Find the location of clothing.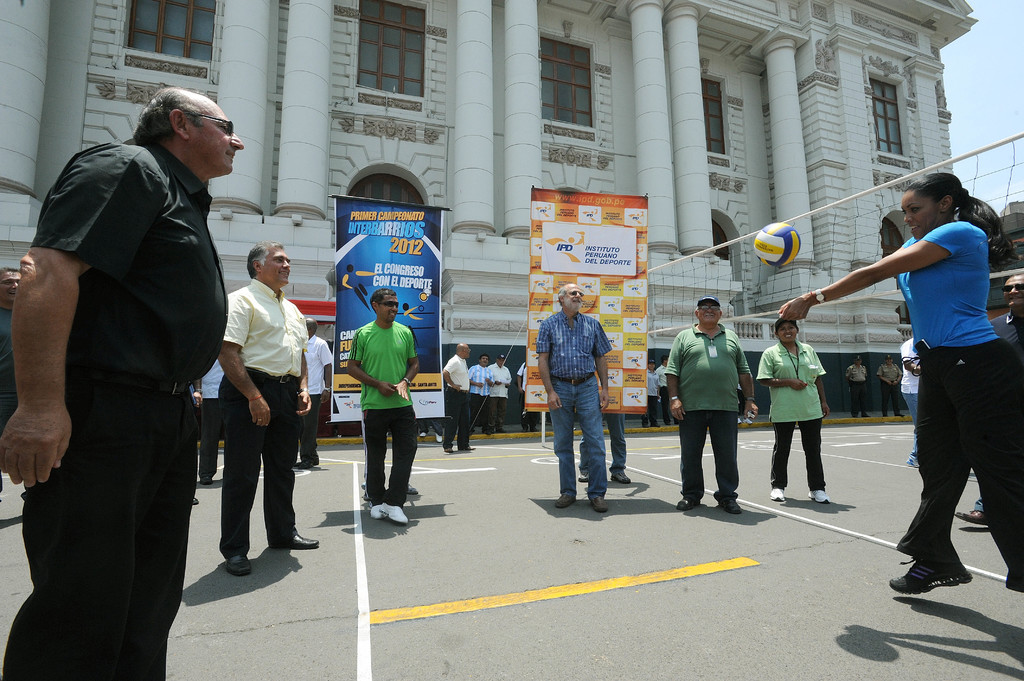
Location: pyautogui.locateOnScreen(440, 355, 472, 450).
